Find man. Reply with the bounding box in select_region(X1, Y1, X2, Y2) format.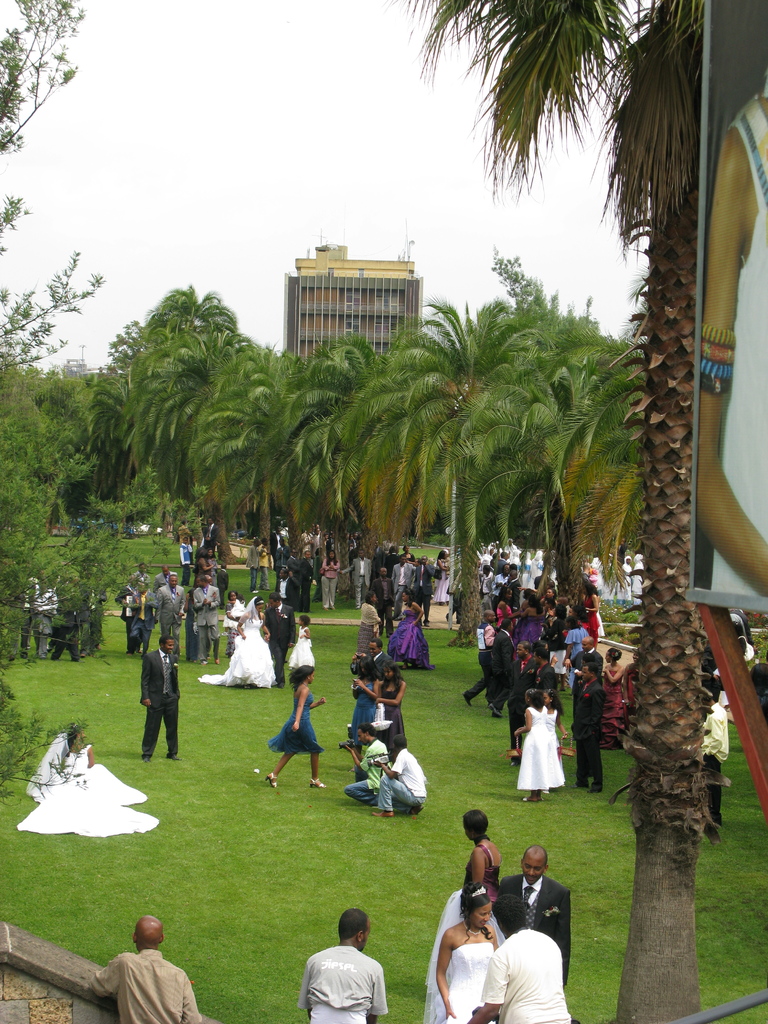
select_region(128, 579, 159, 652).
